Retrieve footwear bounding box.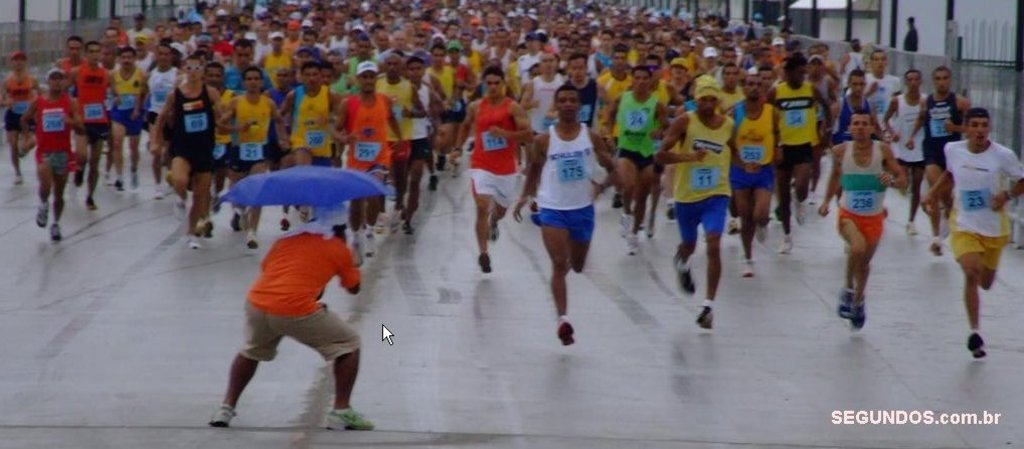
Bounding box: Rect(348, 236, 363, 267).
